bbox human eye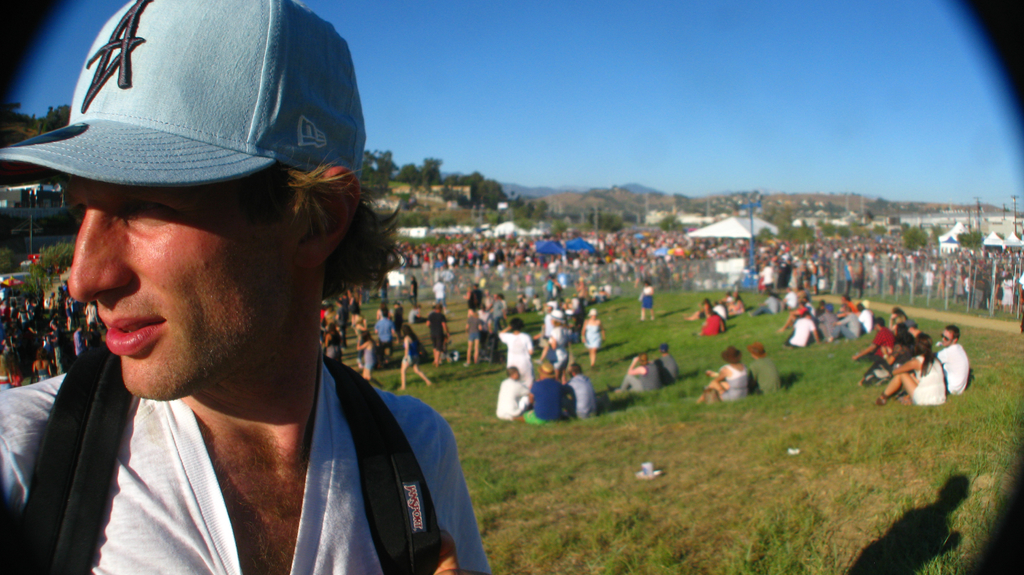
119 191 184 224
